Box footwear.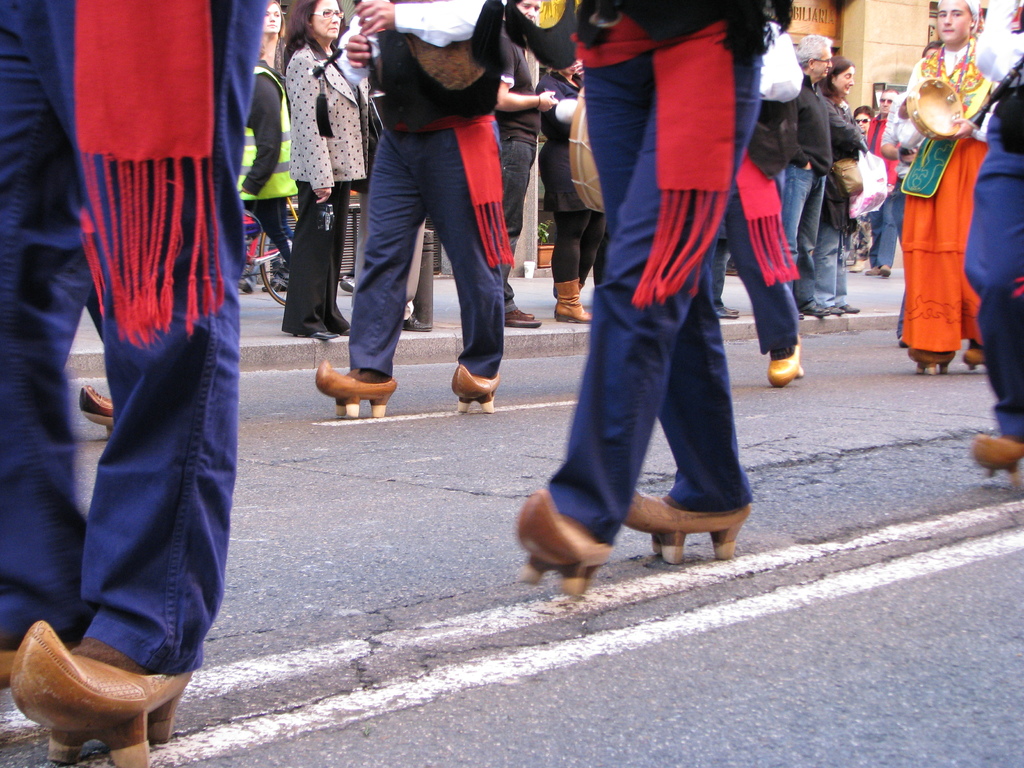
region(769, 330, 808, 388).
